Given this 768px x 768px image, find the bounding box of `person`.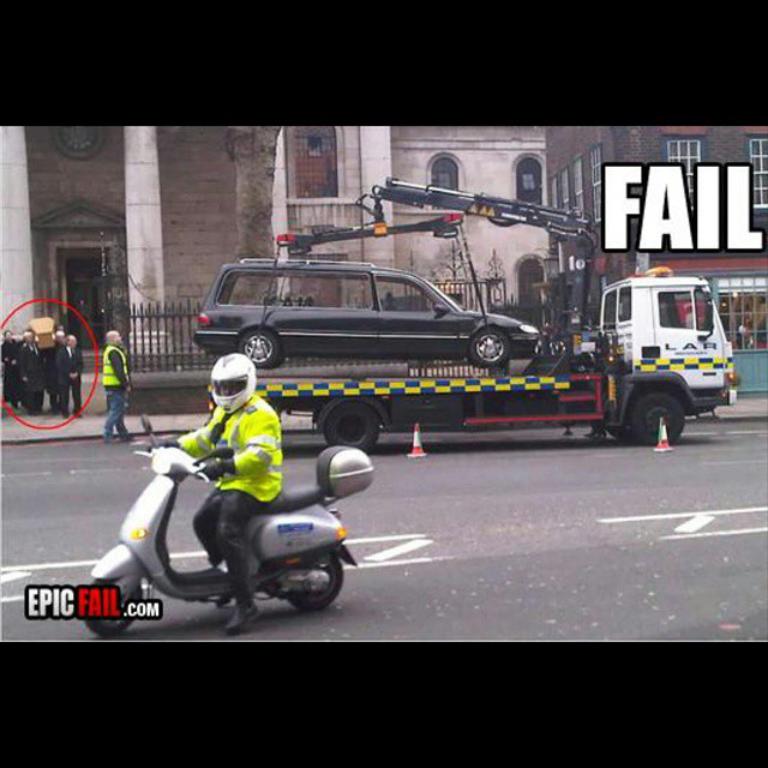
[144,353,284,628].
